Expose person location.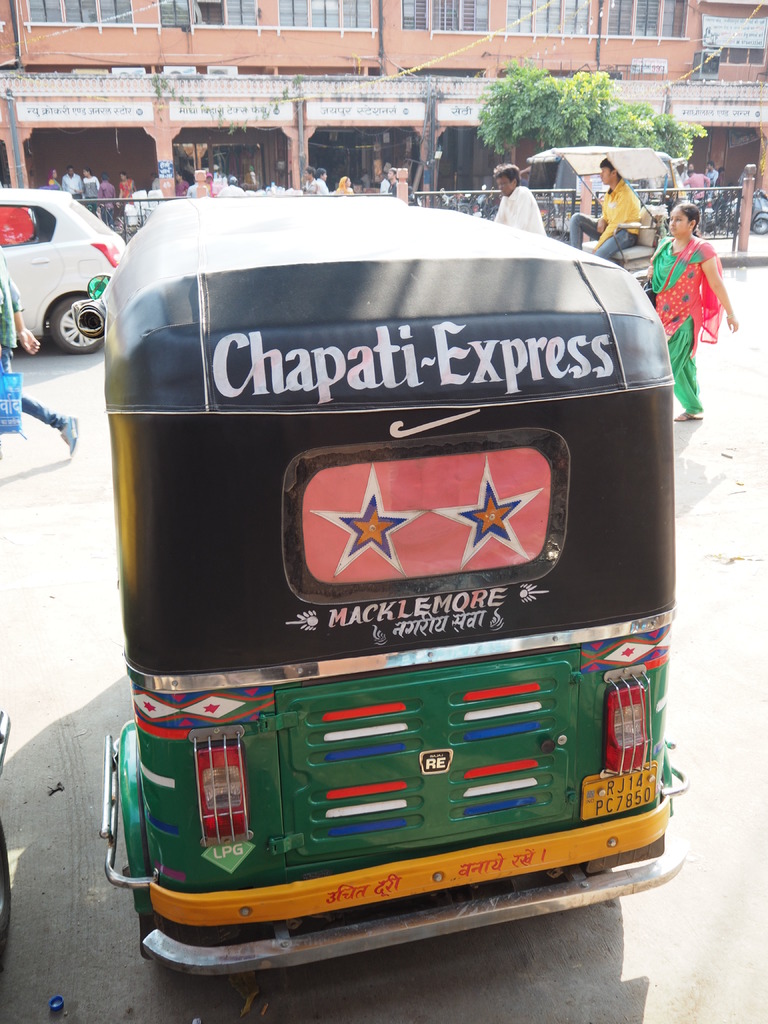
Exposed at 371 171 394 197.
